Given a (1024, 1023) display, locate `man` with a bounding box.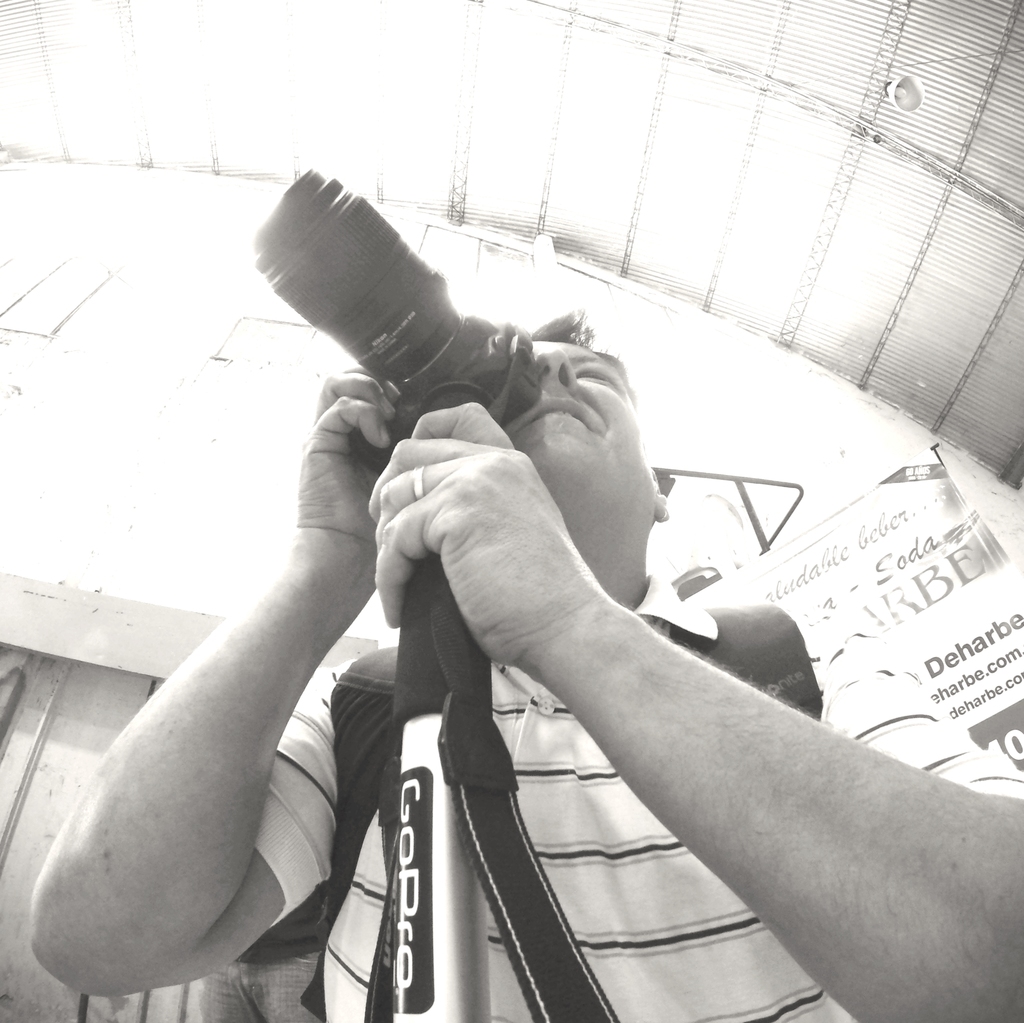
Located: [46,302,1023,1022].
